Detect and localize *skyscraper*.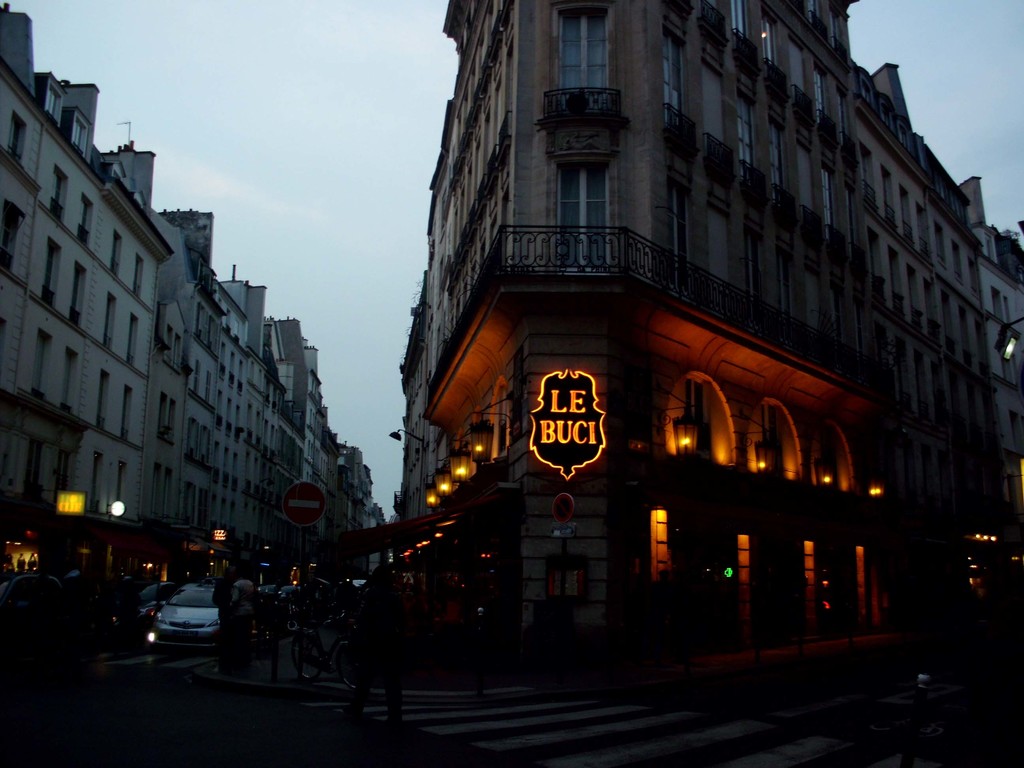
Localized at 399, 0, 1023, 630.
